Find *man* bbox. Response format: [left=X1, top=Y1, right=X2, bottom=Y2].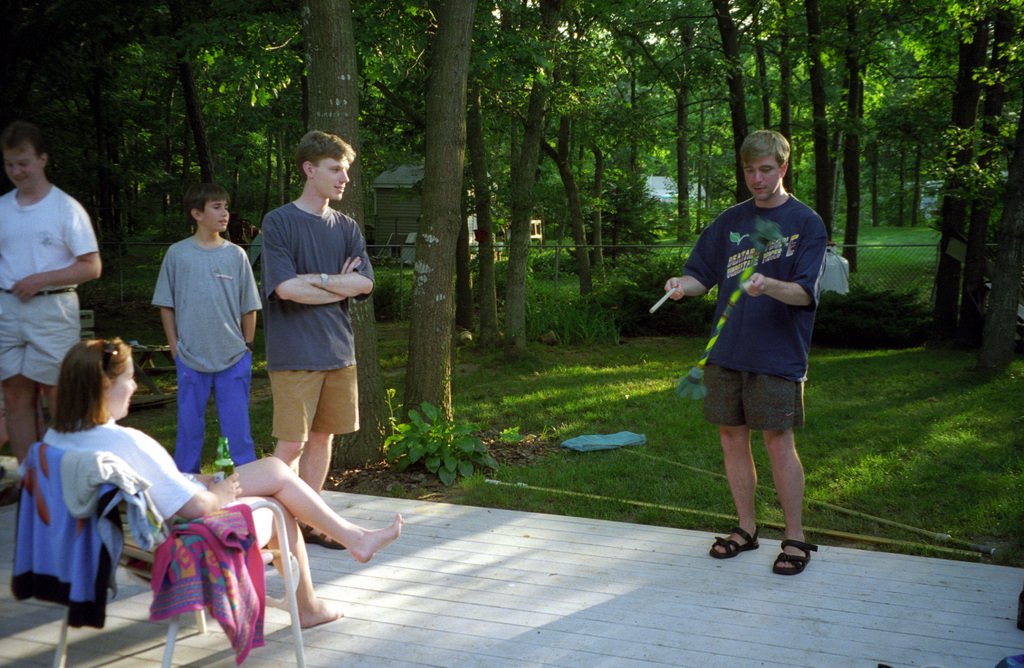
[left=0, top=123, right=107, bottom=507].
